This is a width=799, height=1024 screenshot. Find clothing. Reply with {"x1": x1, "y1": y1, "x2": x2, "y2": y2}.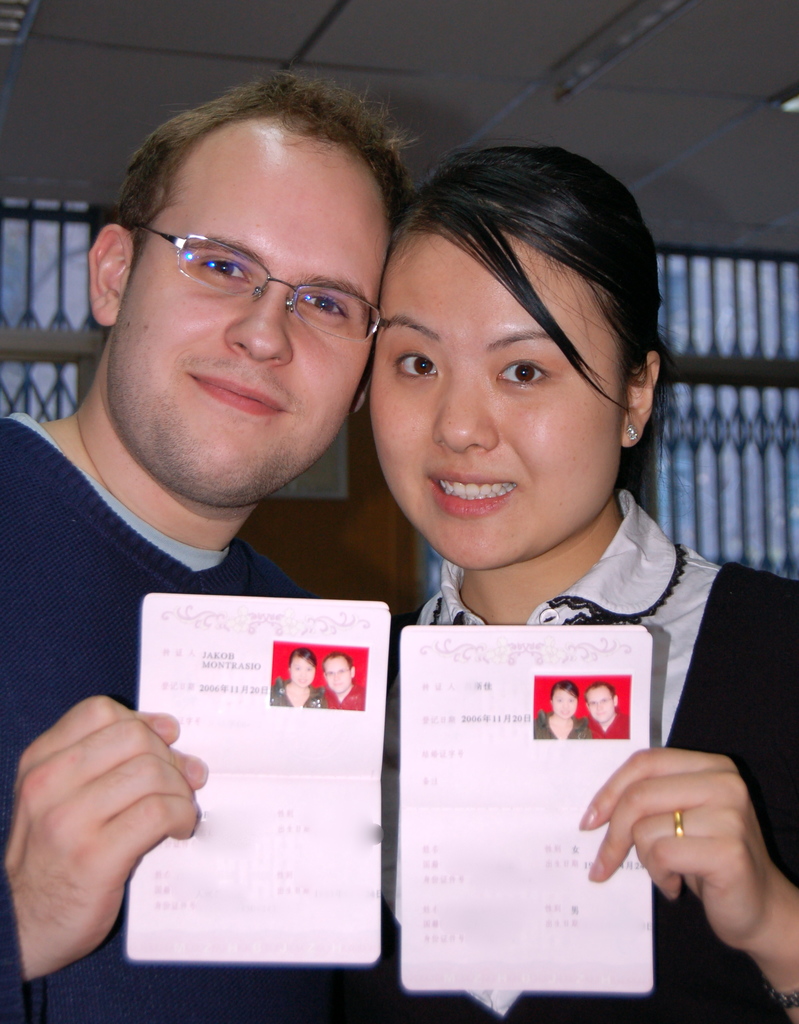
{"x1": 531, "y1": 715, "x2": 590, "y2": 741}.
